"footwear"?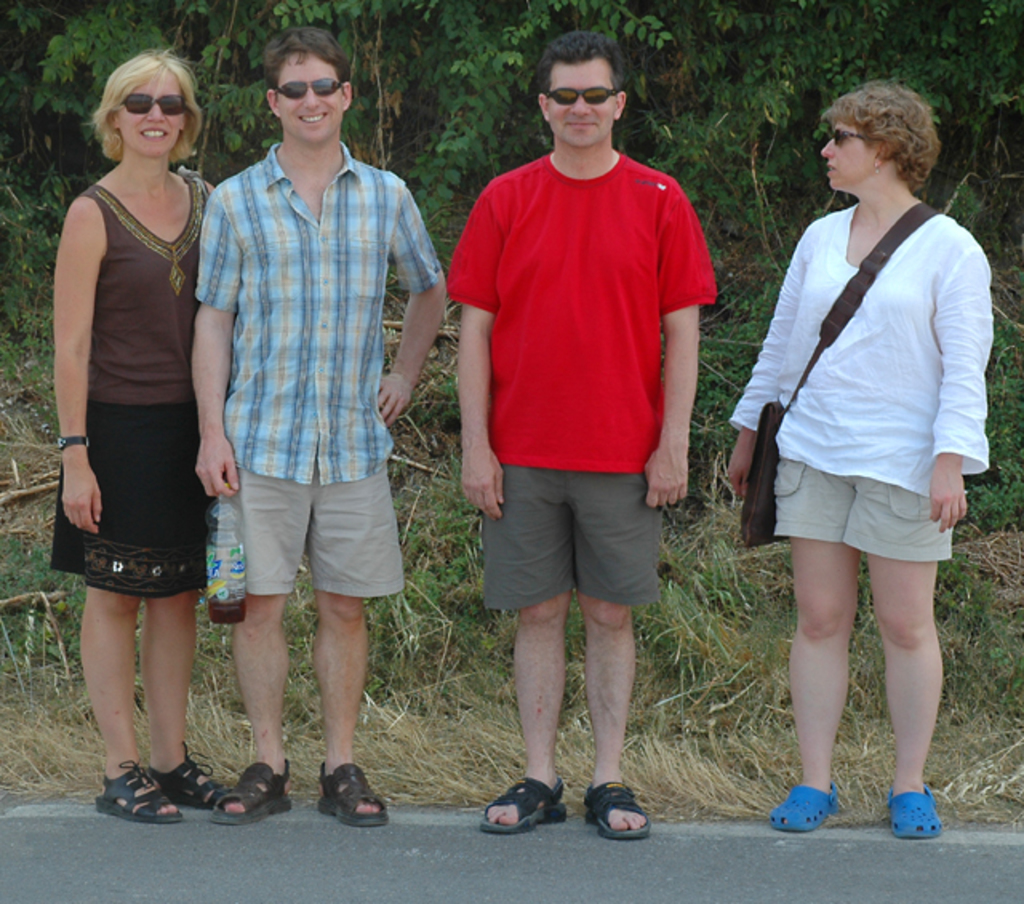
(left=589, top=781, right=645, bottom=840)
